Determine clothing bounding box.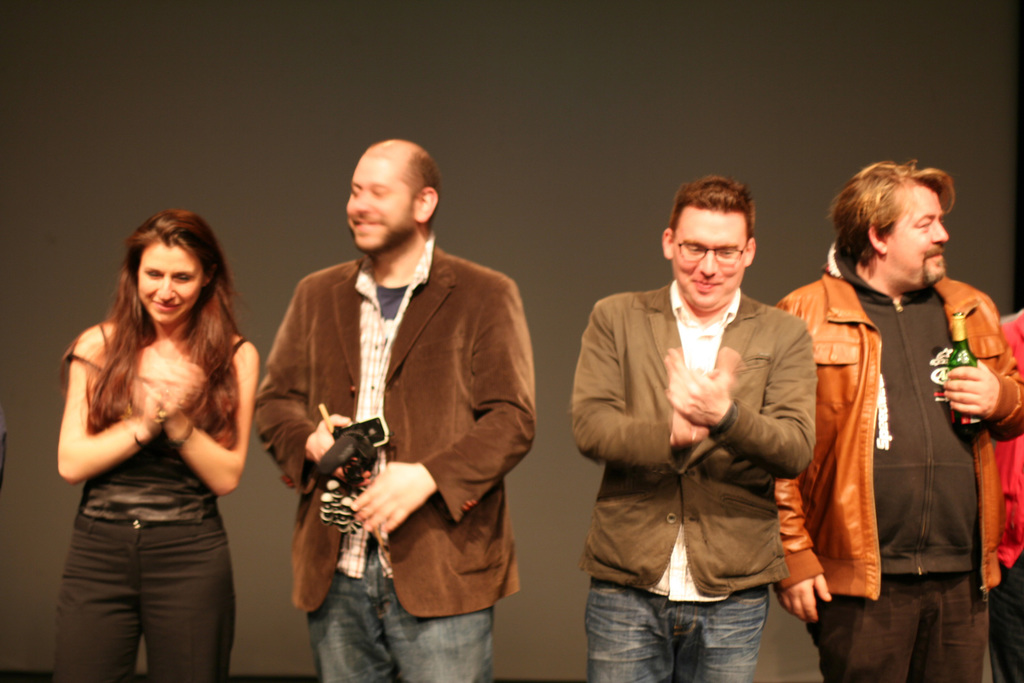
Determined: select_region(580, 590, 774, 682).
